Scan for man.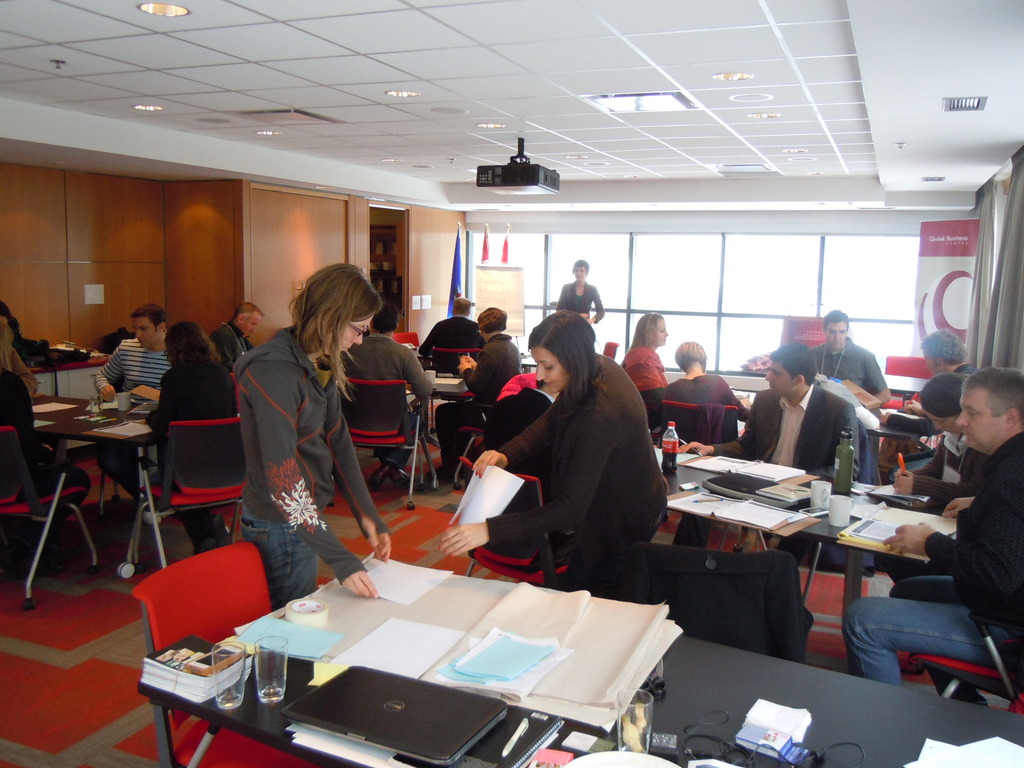
Scan result: pyautogui.locateOnScreen(676, 339, 860, 481).
